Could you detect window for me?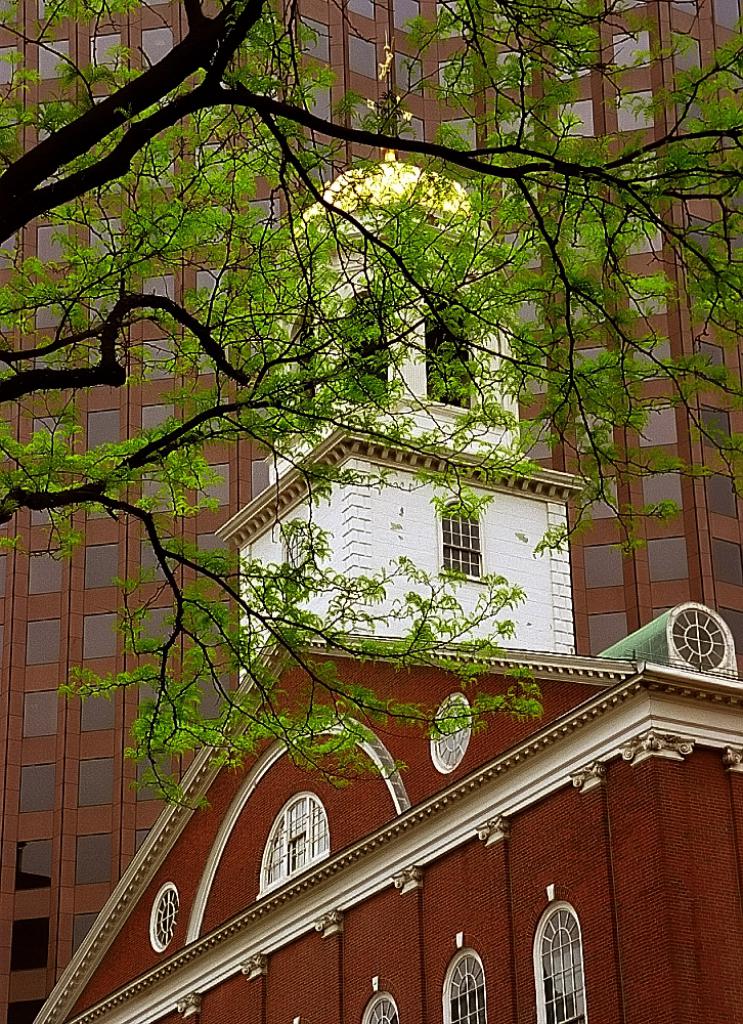
Detection result: <bbox>637, 468, 690, 514</bbox>.
